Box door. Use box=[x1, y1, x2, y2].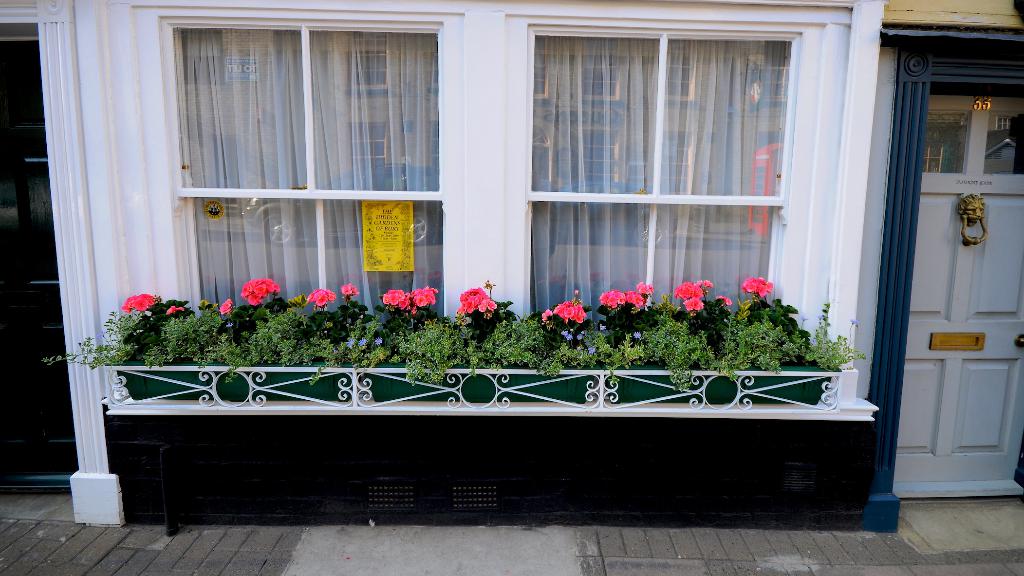
box=[893, 93, 1023, 496].
